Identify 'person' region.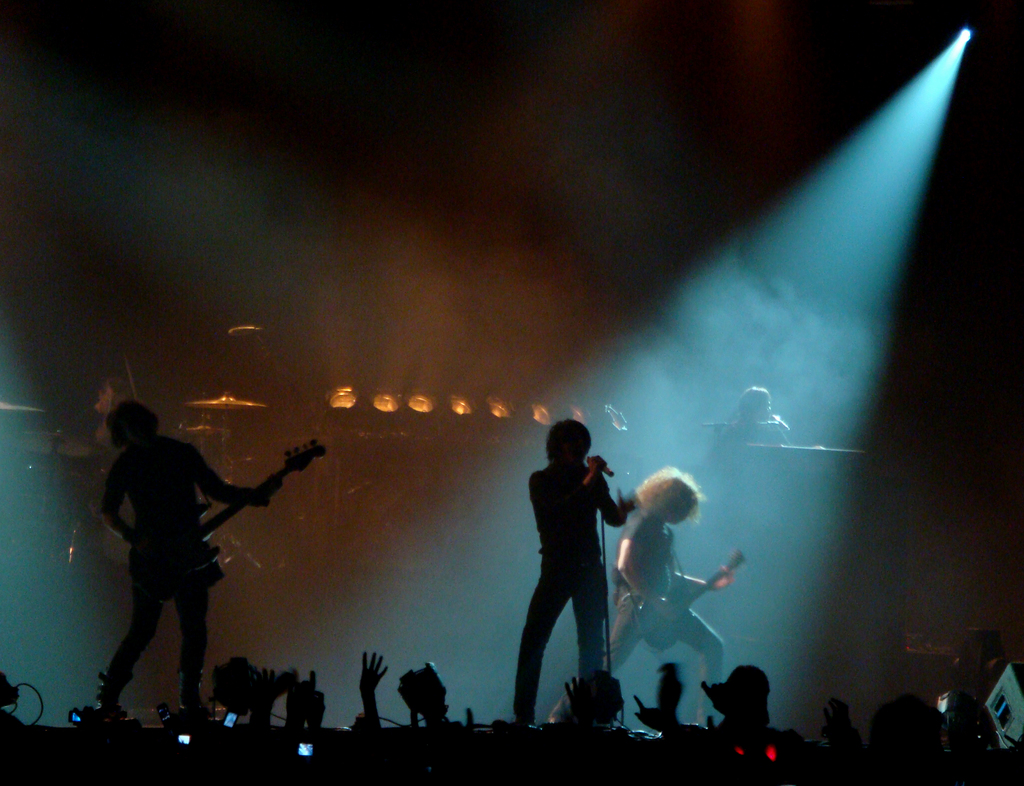
Region: 511,435,616,726.
